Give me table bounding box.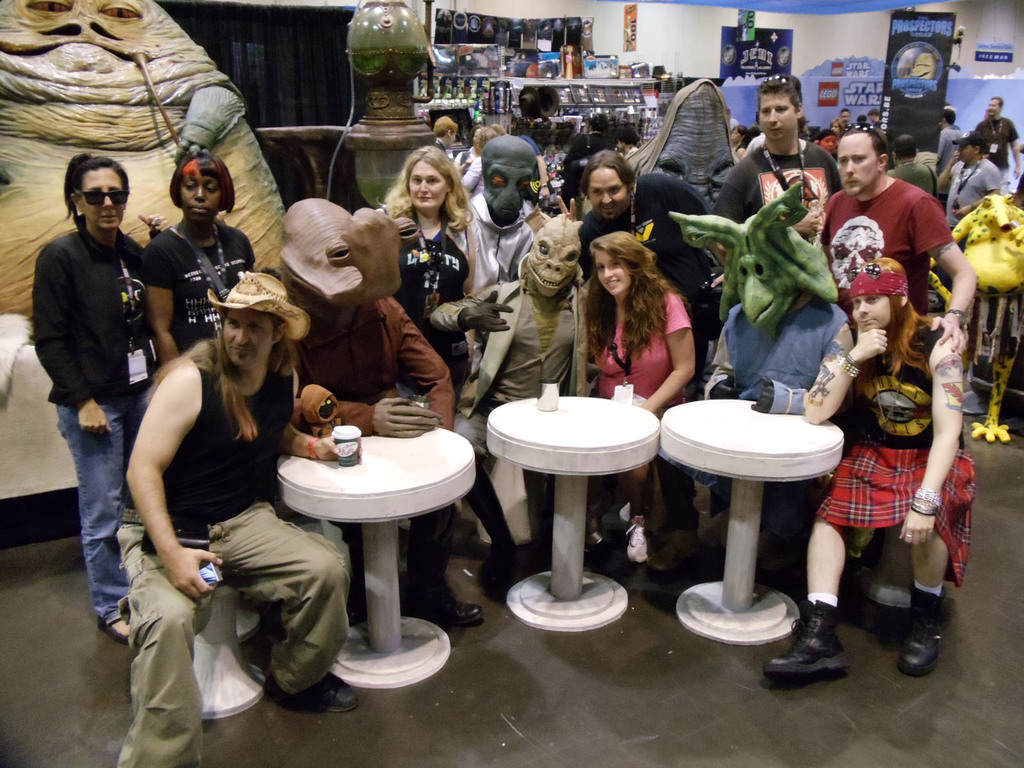
[659, 395, 848, 647].
